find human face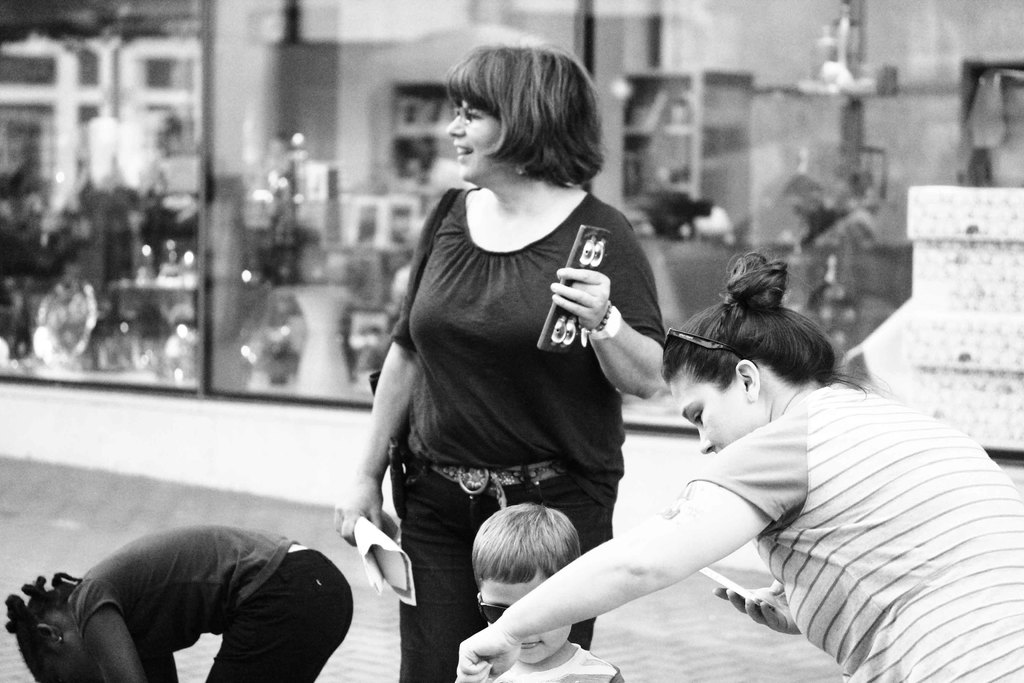
bbox=[479, 573, 570, 664]
